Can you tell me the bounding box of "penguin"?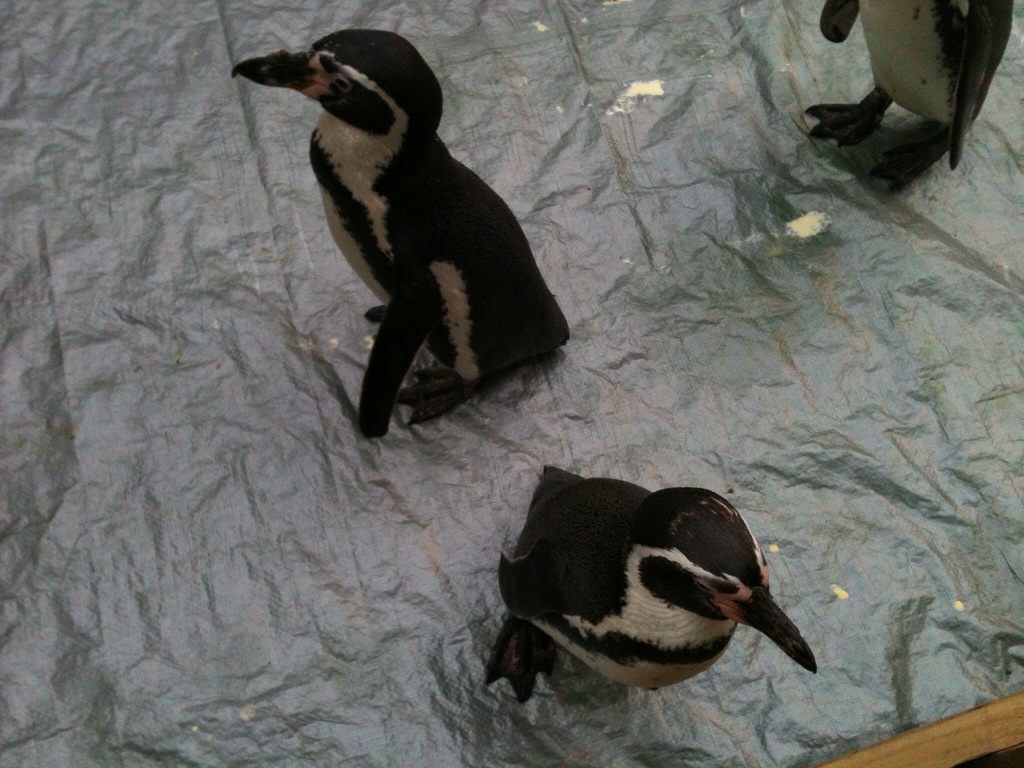
region(229, 28, 564, 435).
